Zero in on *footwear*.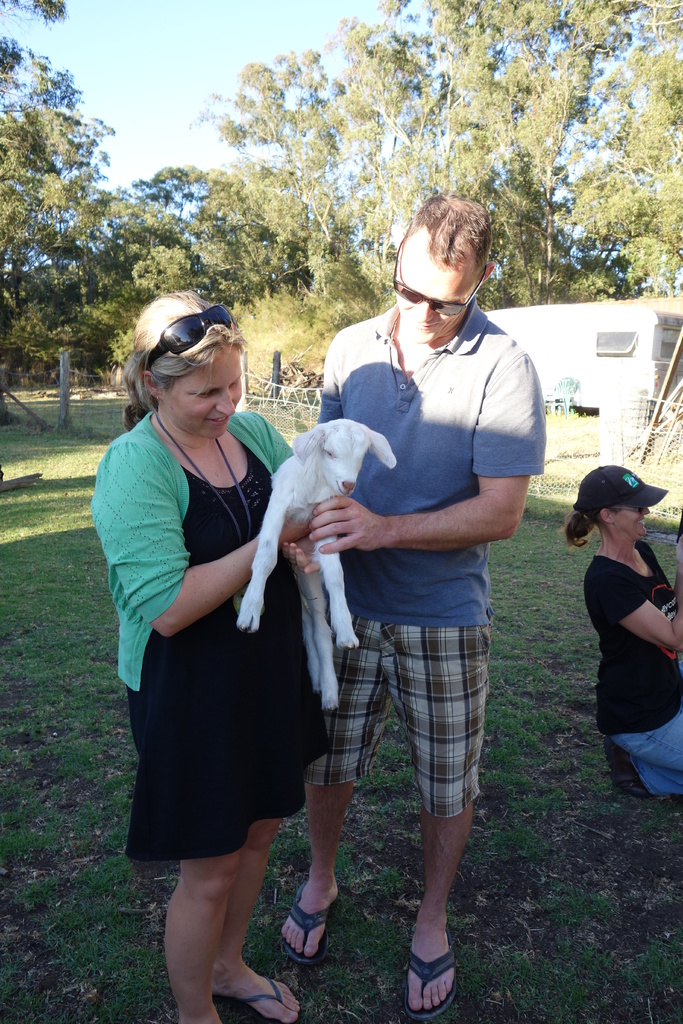
Zeroed in: x1=399, y1=931, x2=461, y2=1023.
